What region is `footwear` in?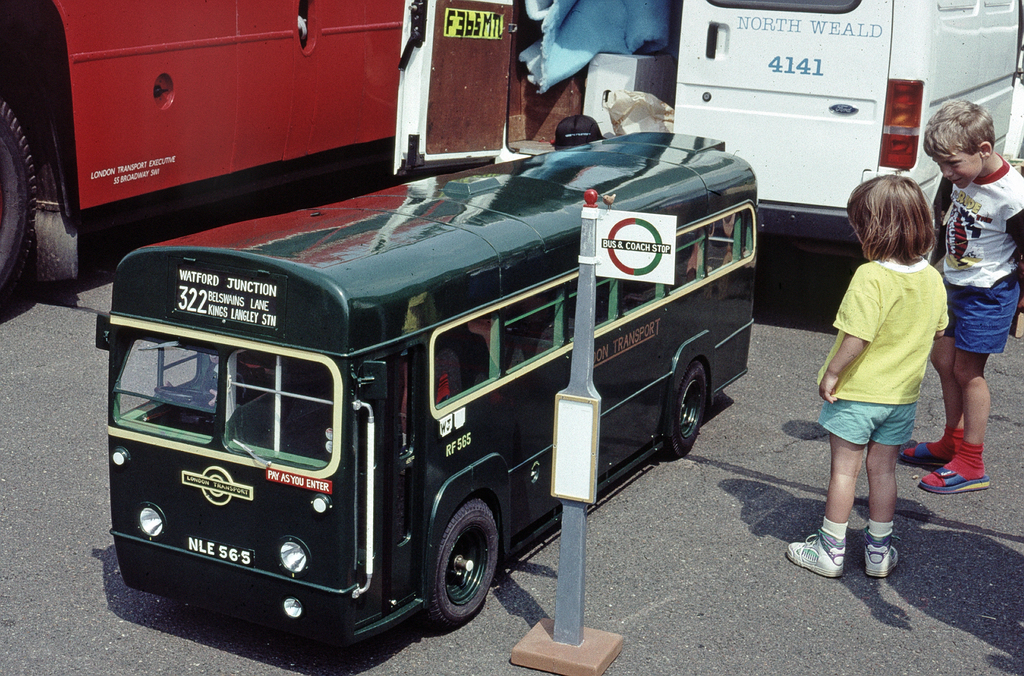
785, 529, 840, 577.
